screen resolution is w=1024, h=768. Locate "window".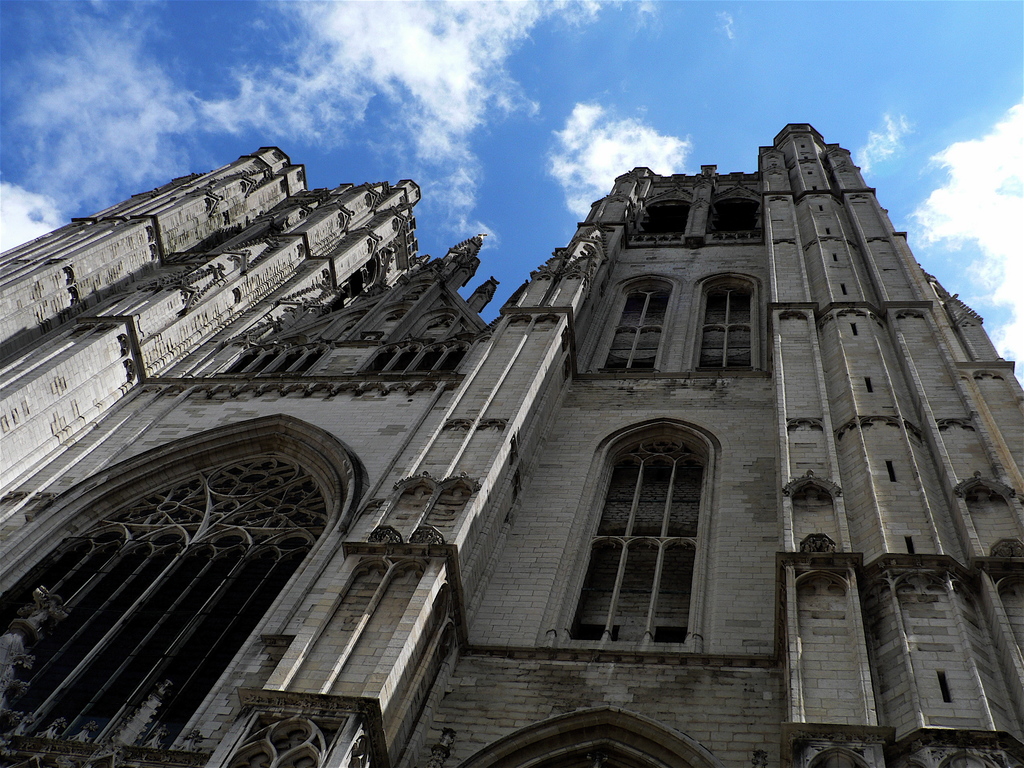
<region>630, 195, 695, 241</region>.
